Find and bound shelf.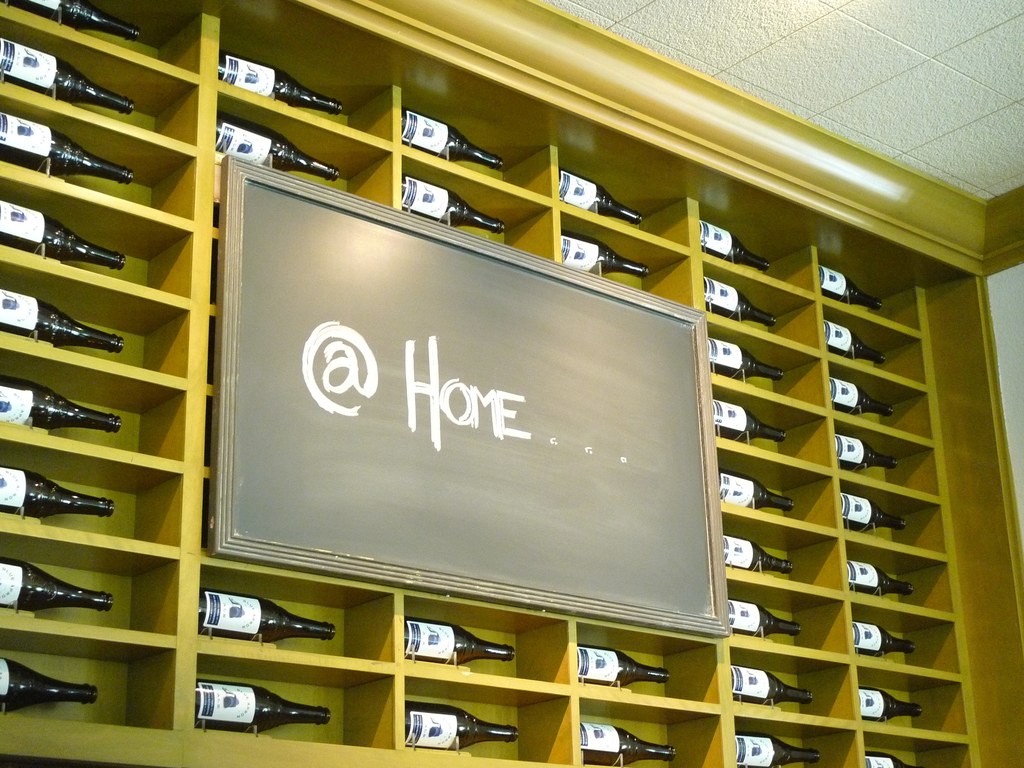
Bound: bbox=[399, 601, 577, 683].
